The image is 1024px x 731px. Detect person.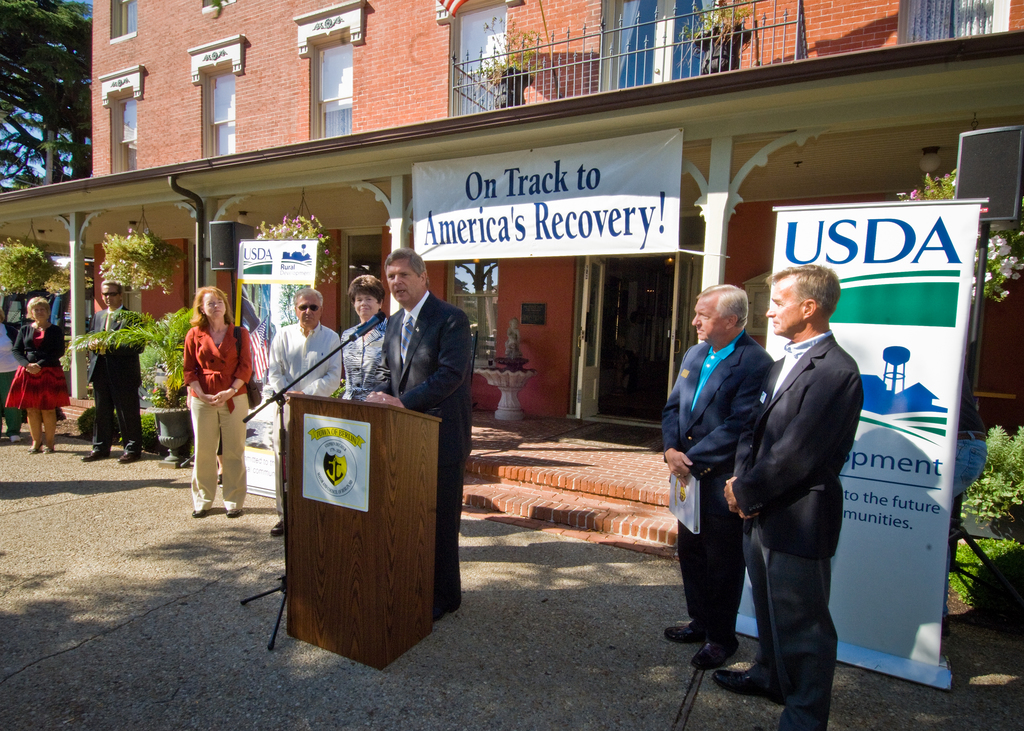
Detection: <region>340, 273, 392, 396</region>.
